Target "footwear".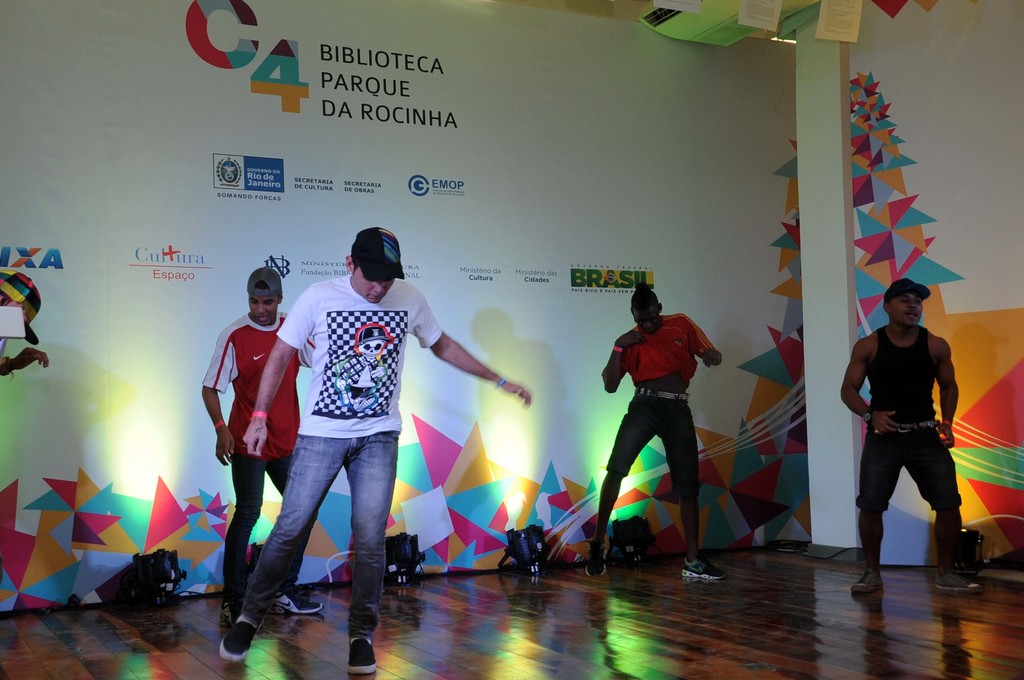
Target region: {"left": 348, "top": 636, "right": 378, "bottom": 676}.
